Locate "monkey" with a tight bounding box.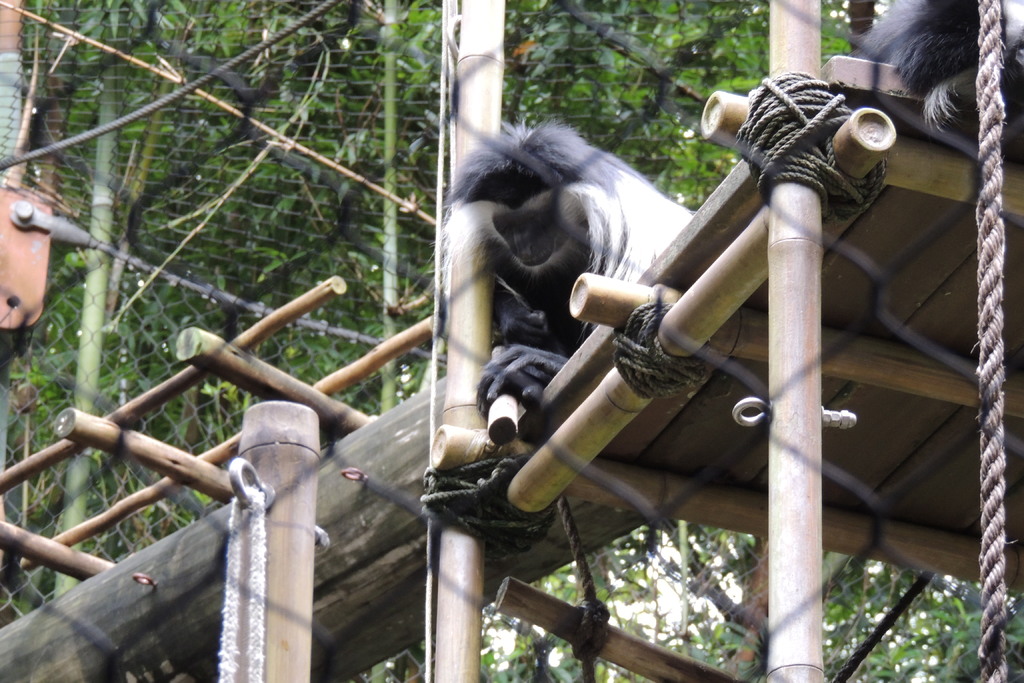
[left=849, top=0, right=1023, bottom=127].
